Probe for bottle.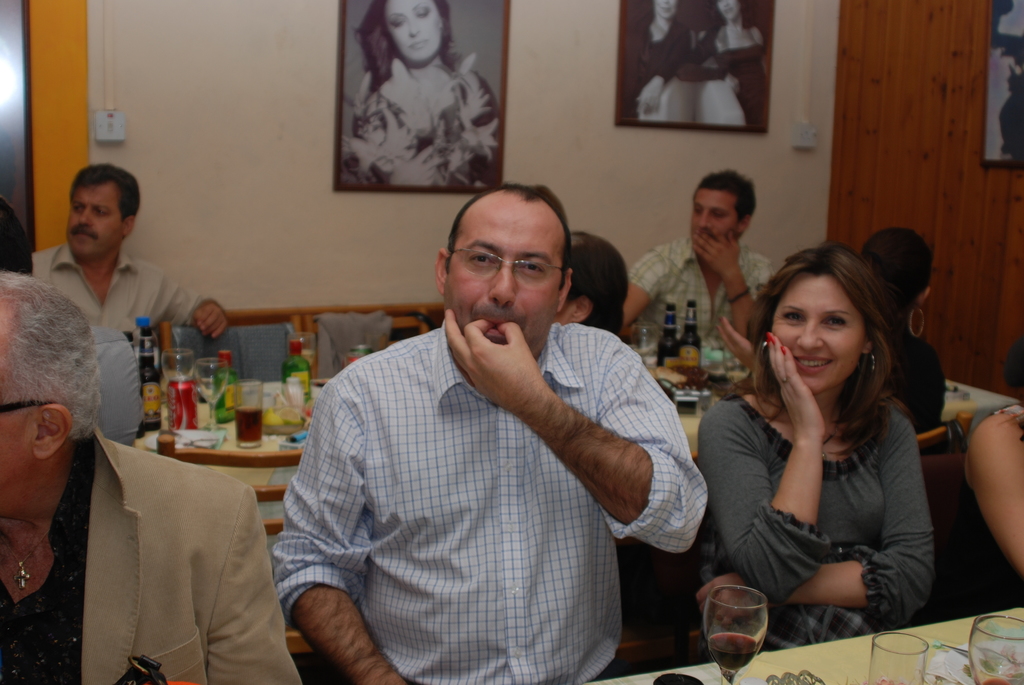
Probe result: [left=159, top=328, right=198, bottom=384].
